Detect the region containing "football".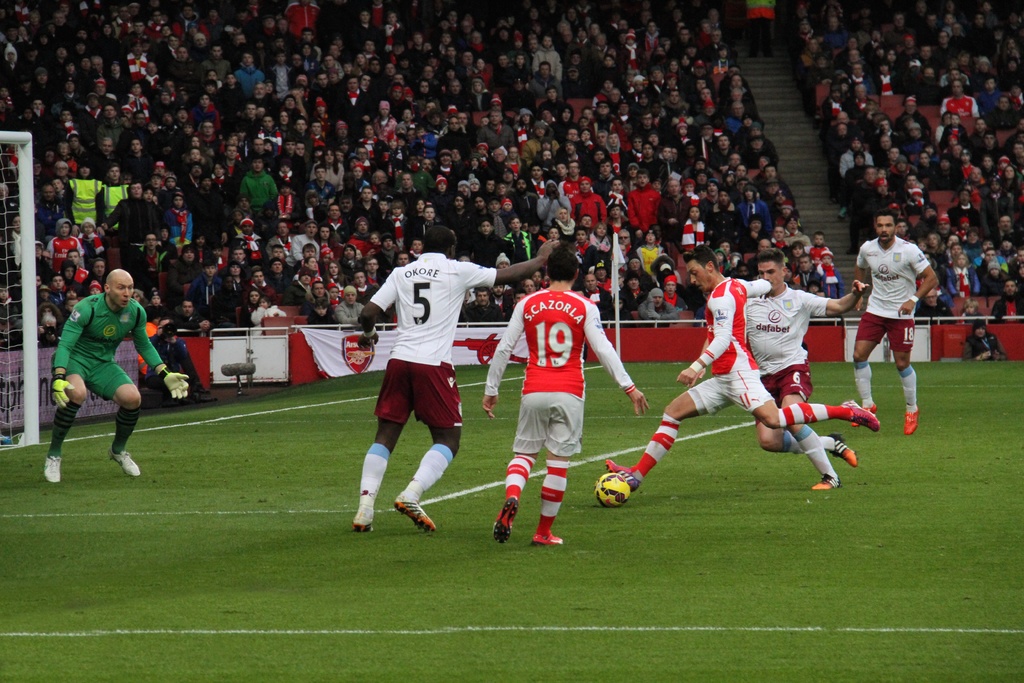
(x1=595, y1=469, x2=628, y2=508).
